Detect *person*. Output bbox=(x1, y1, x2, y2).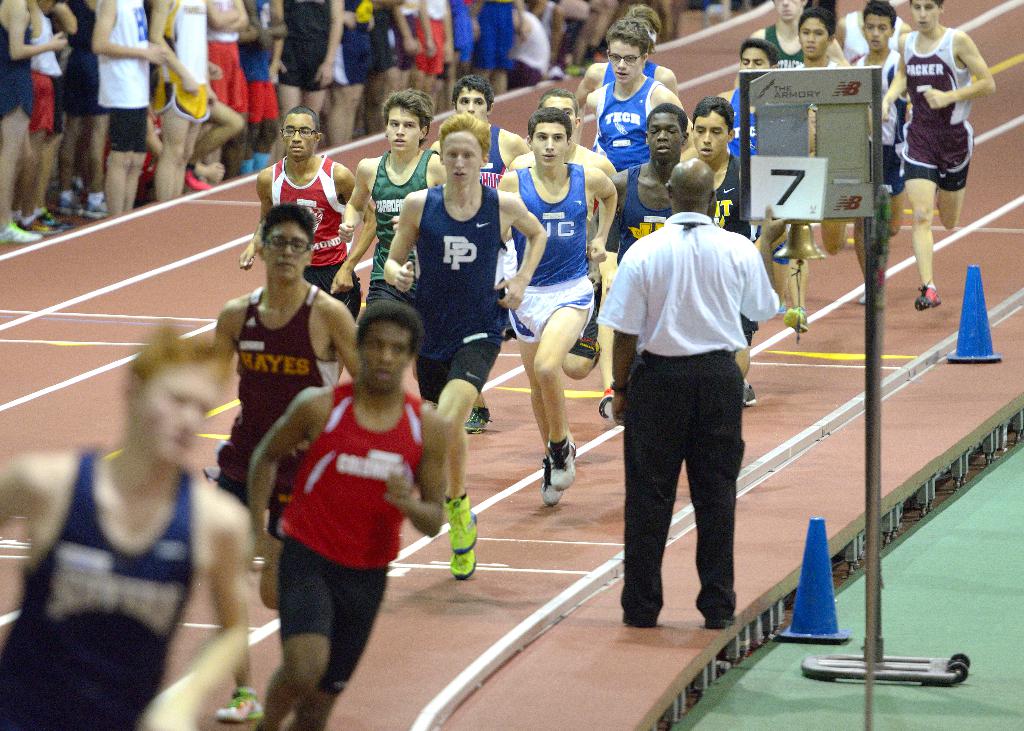
bbox=(586, 102, 710, 286).
